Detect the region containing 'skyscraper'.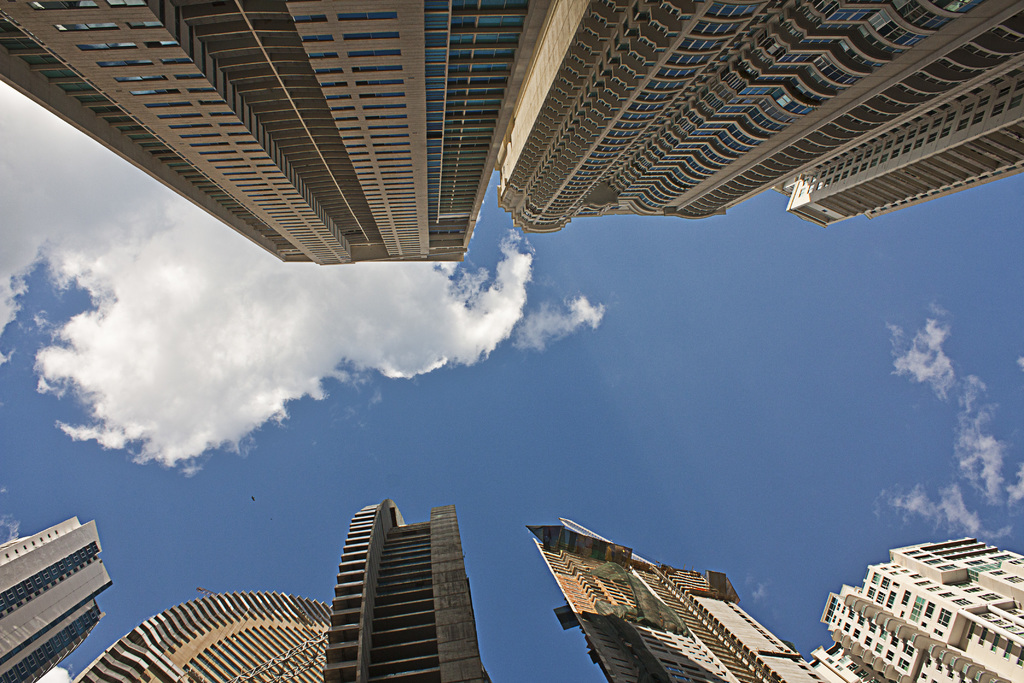
[67, 593, 335, 682].
